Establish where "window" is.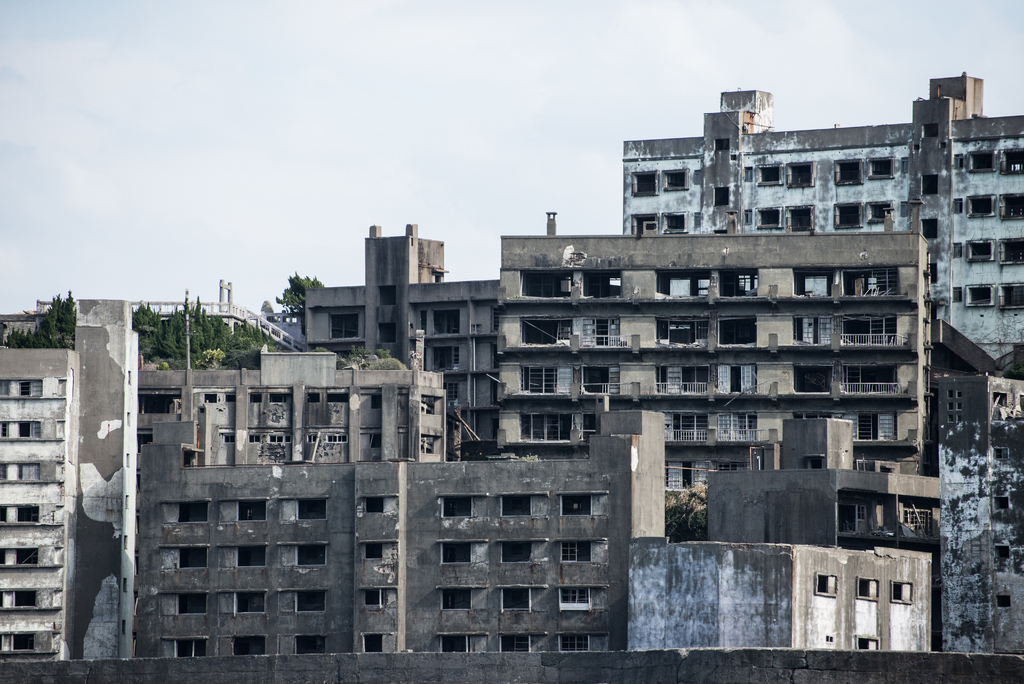
Established at 440/493/474/520.
